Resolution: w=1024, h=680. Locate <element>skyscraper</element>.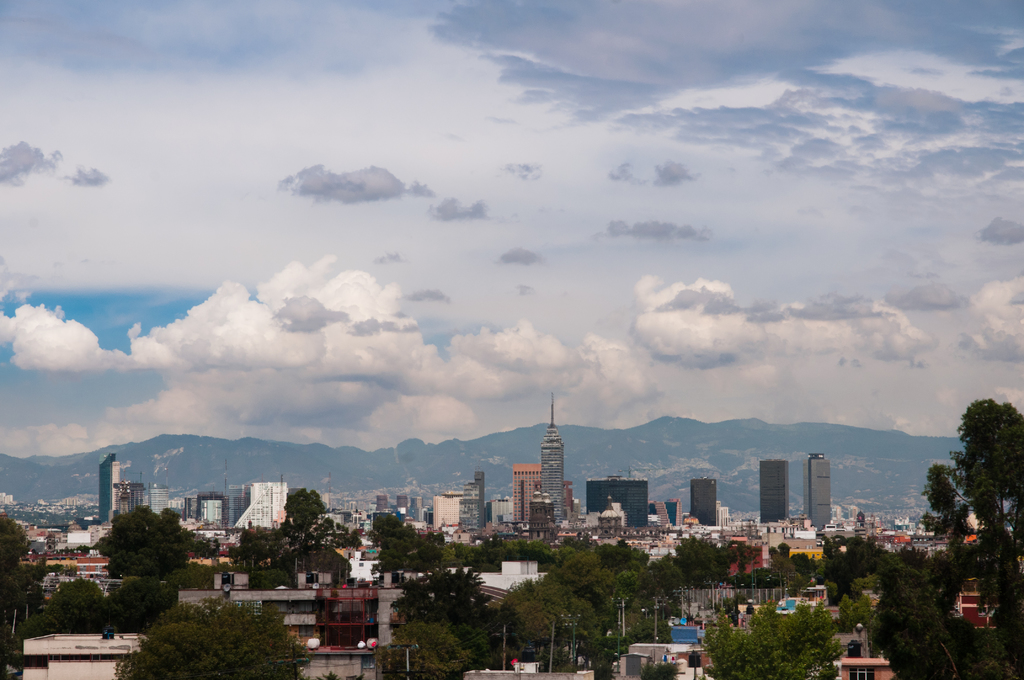
rect(451, 471, 483, 533).
